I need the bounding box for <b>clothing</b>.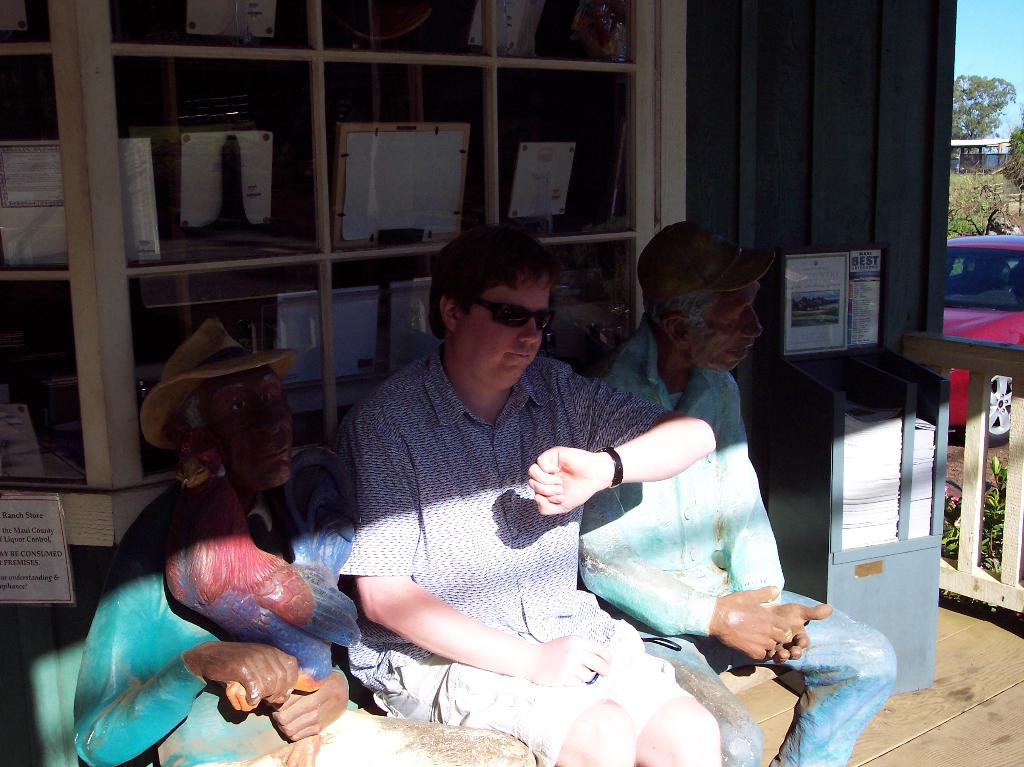
Here it is: [left=74, top=433, right=360, bottom=766].
